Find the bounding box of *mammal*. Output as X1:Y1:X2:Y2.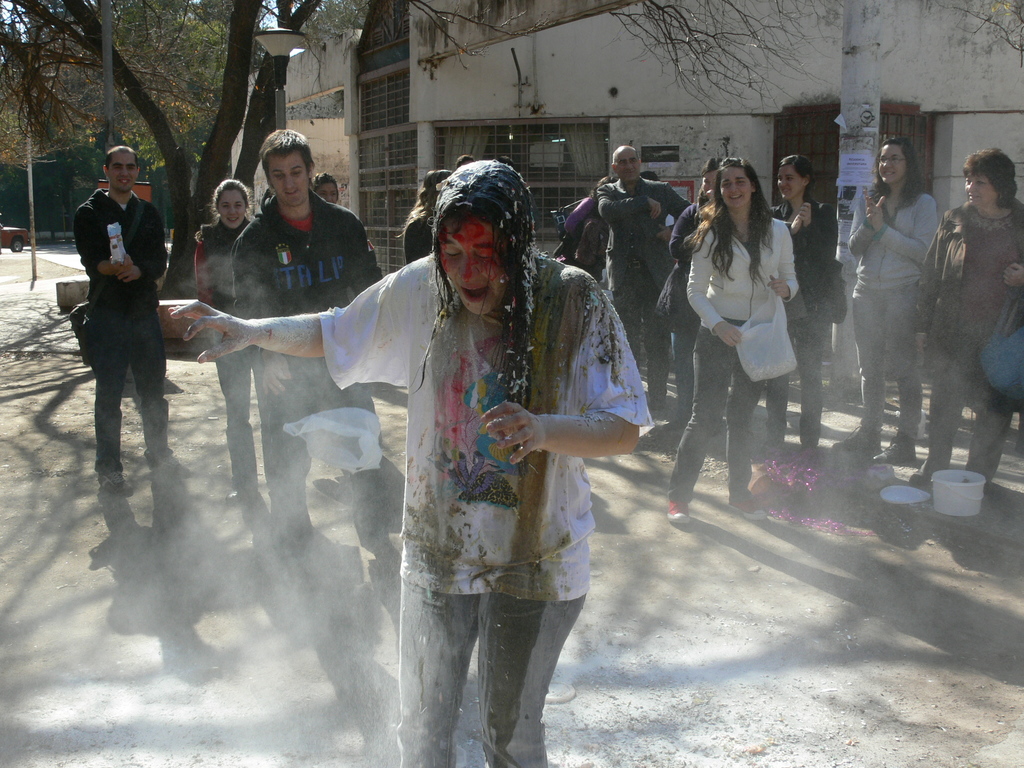
191:180:253:497.
